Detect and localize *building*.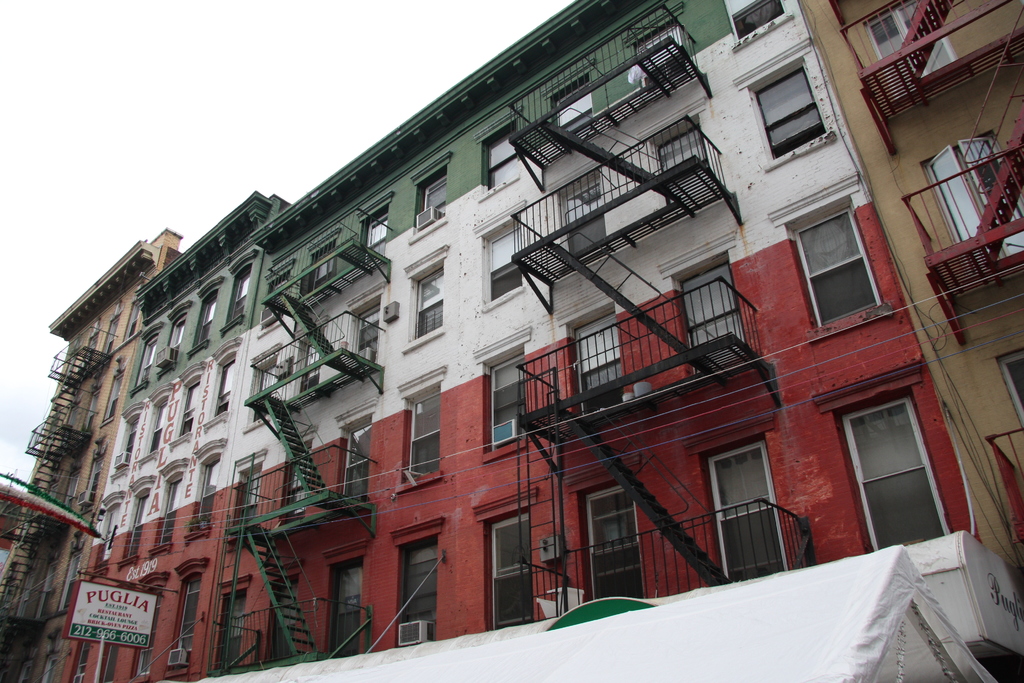
Localized at l=796, t=0, r=1023, b=597.
